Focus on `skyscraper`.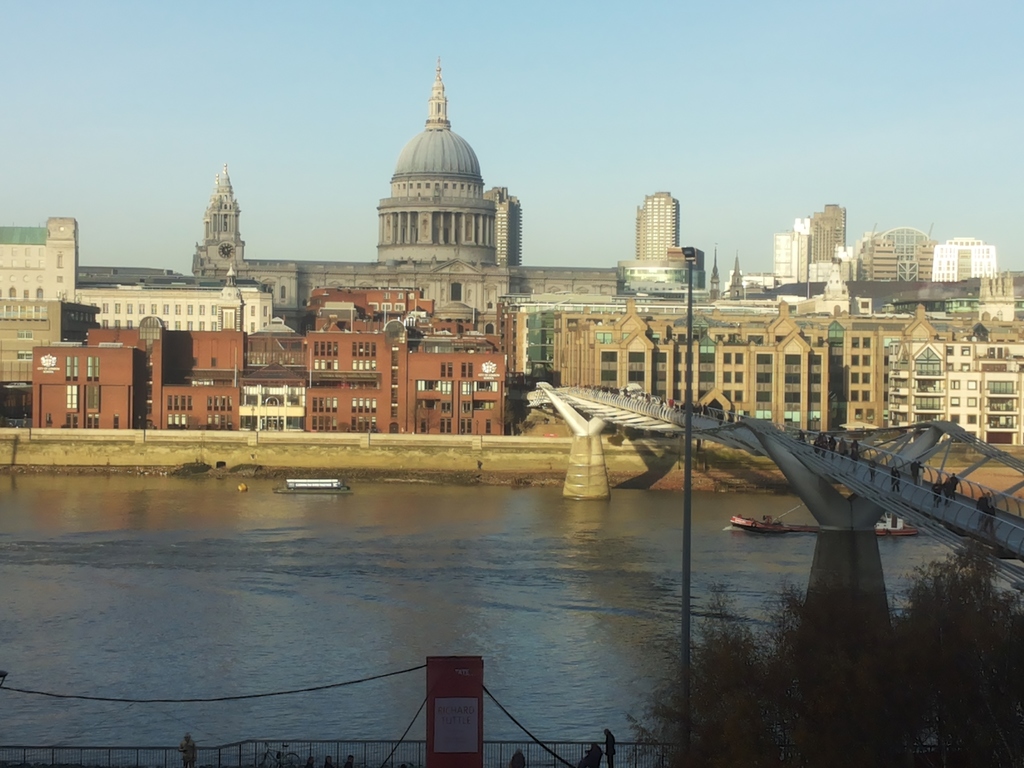
Focused at x1=483, y1=184, x2=524, y2=267.
